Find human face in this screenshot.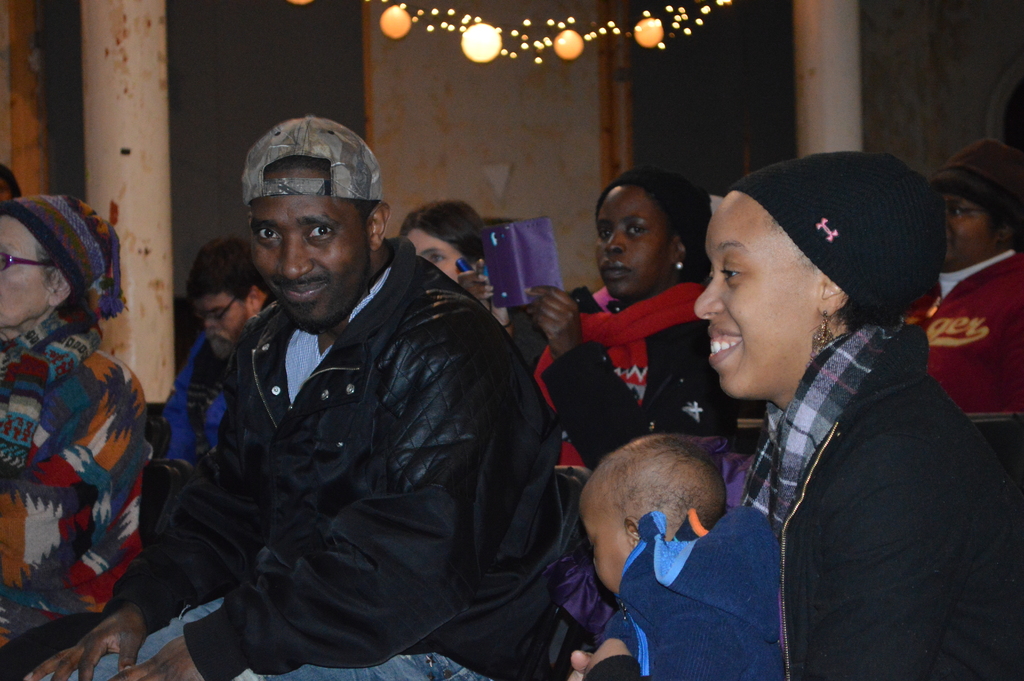
The bounding box for human face is (x1=593, y1=192, x2=673, y2=298).
